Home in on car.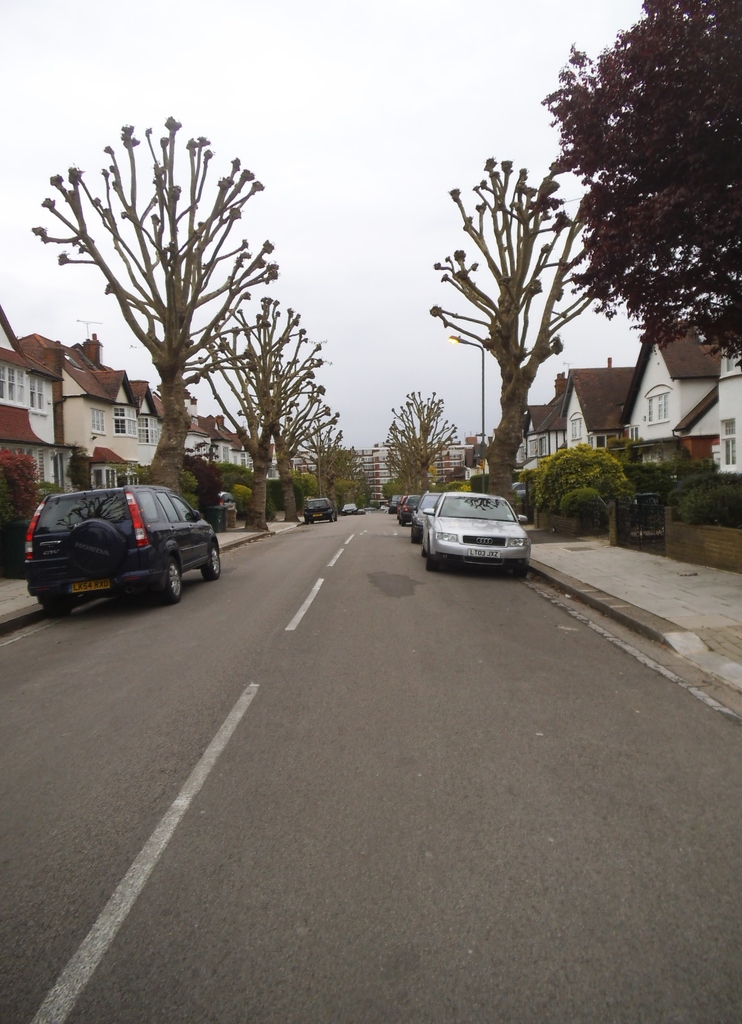
Homed in at 306:498:334:526.
